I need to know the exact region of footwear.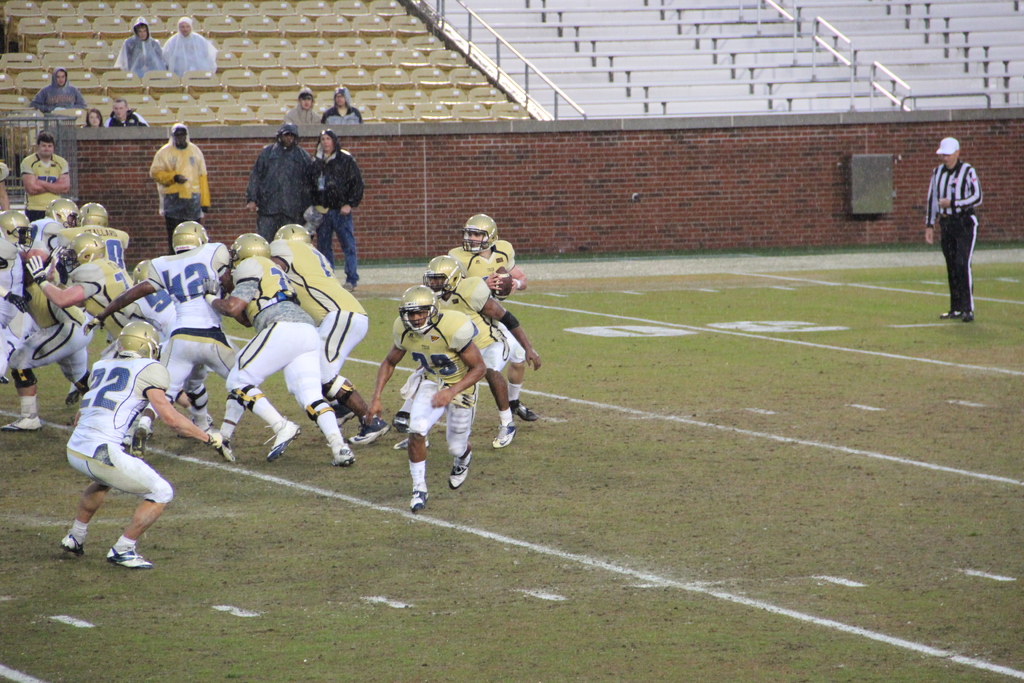
Region: x1=103 y1=545 x2=154 y2=569.
